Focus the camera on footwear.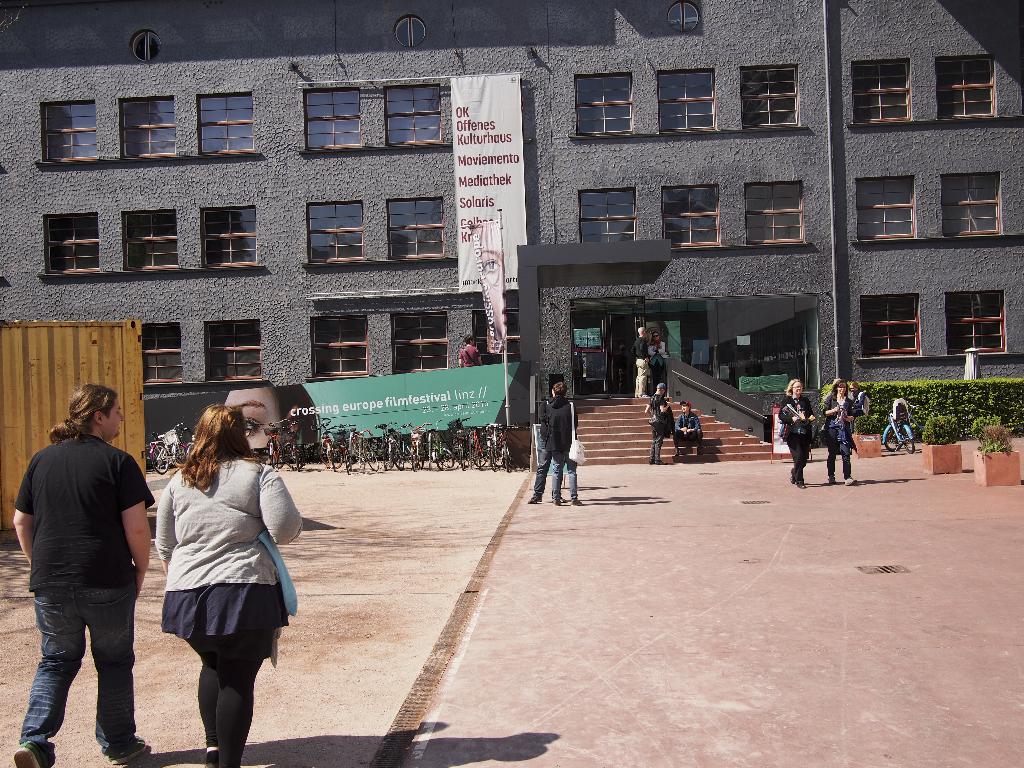
Focus region: region(16, 738, 51, 766).
